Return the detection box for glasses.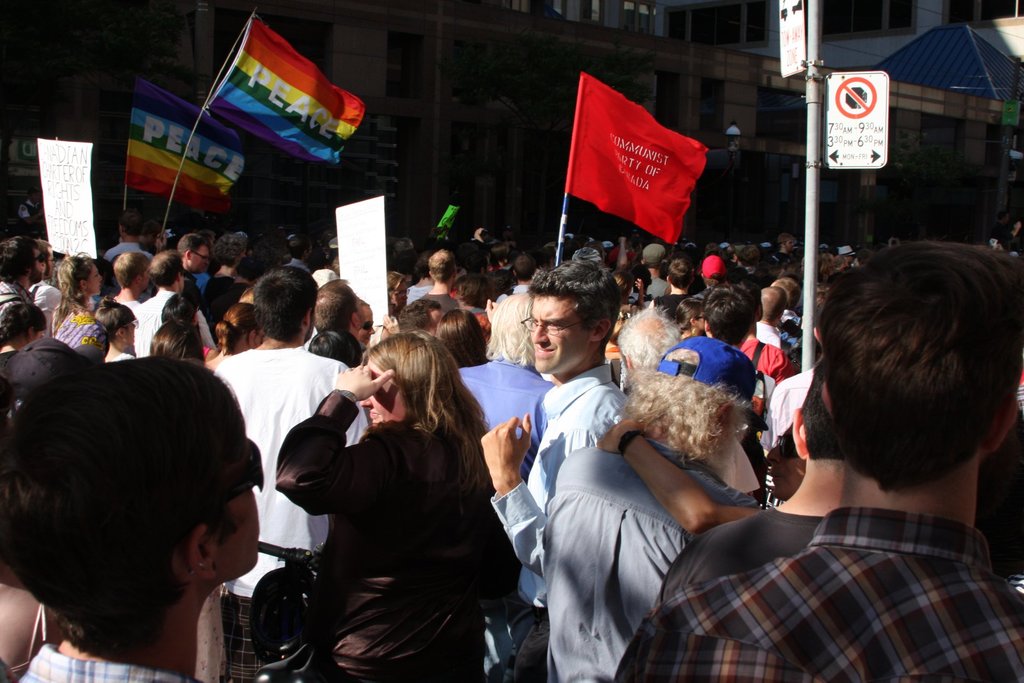
520 318 593 334.
